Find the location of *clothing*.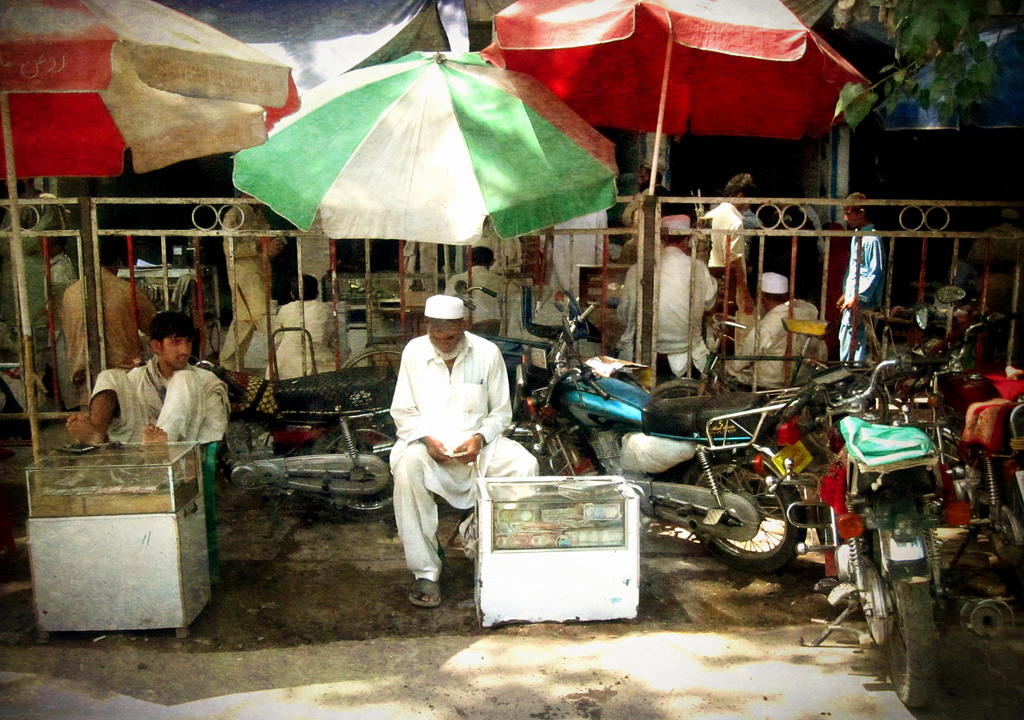
Location: l=620, t=184, r=674, b=223.
